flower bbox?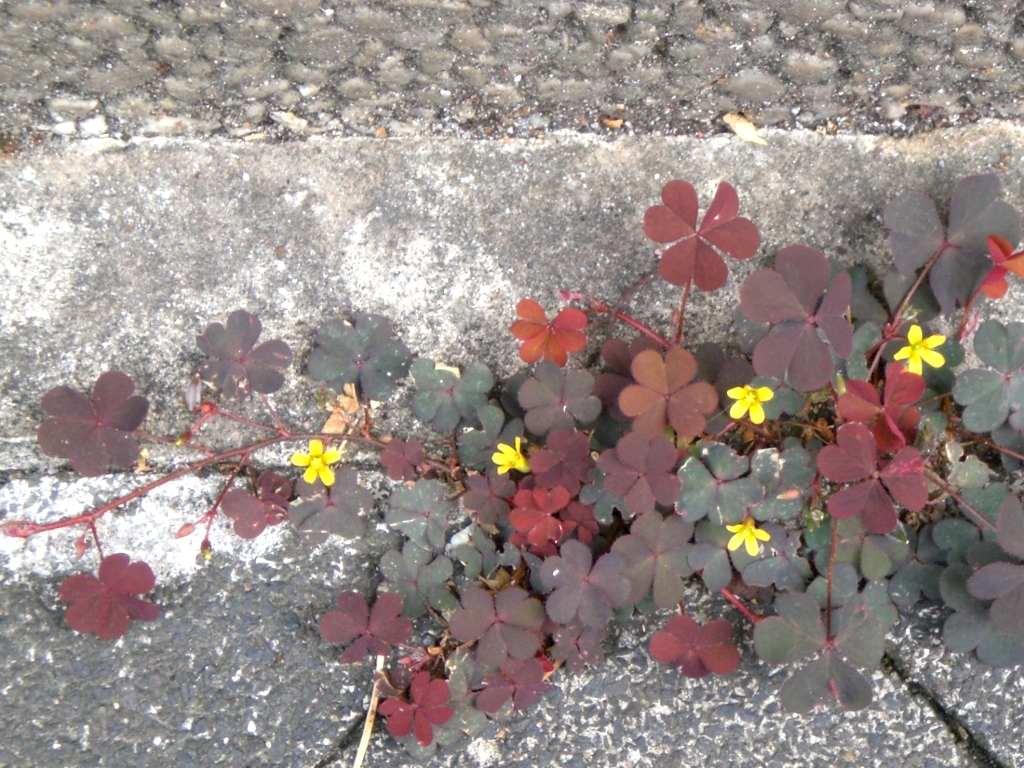
{"left": 295, "top": 437, "right": 344, "bottom": 483}
